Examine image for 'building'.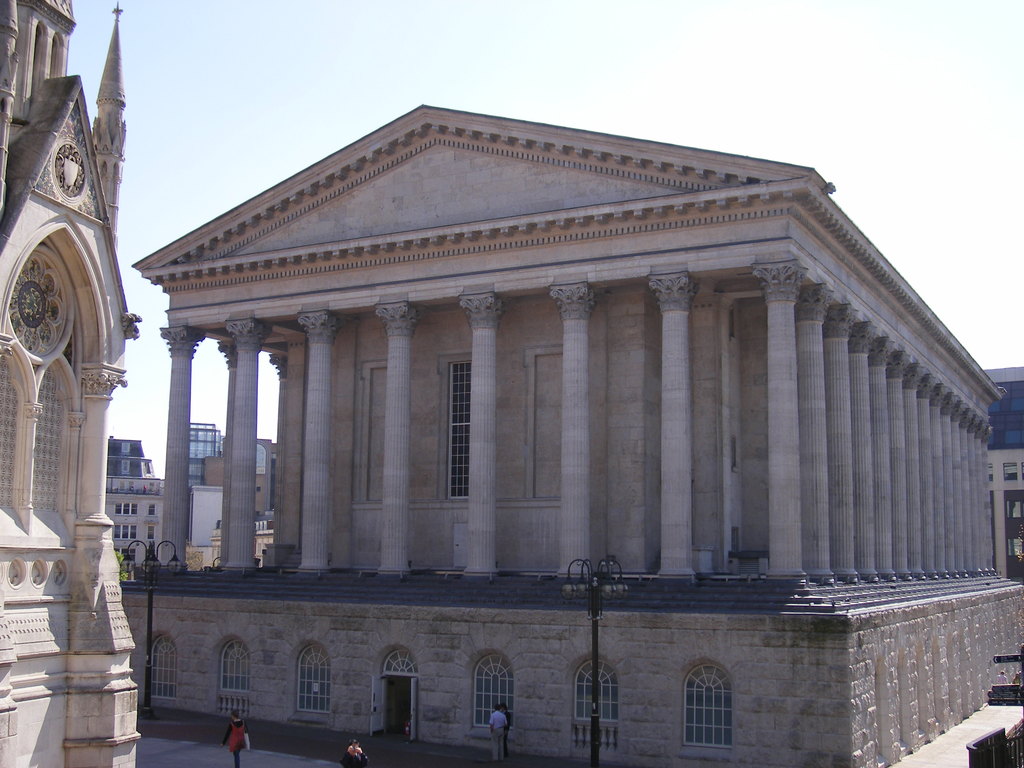
Examination result: BBox(0, 0, 136, 763).
